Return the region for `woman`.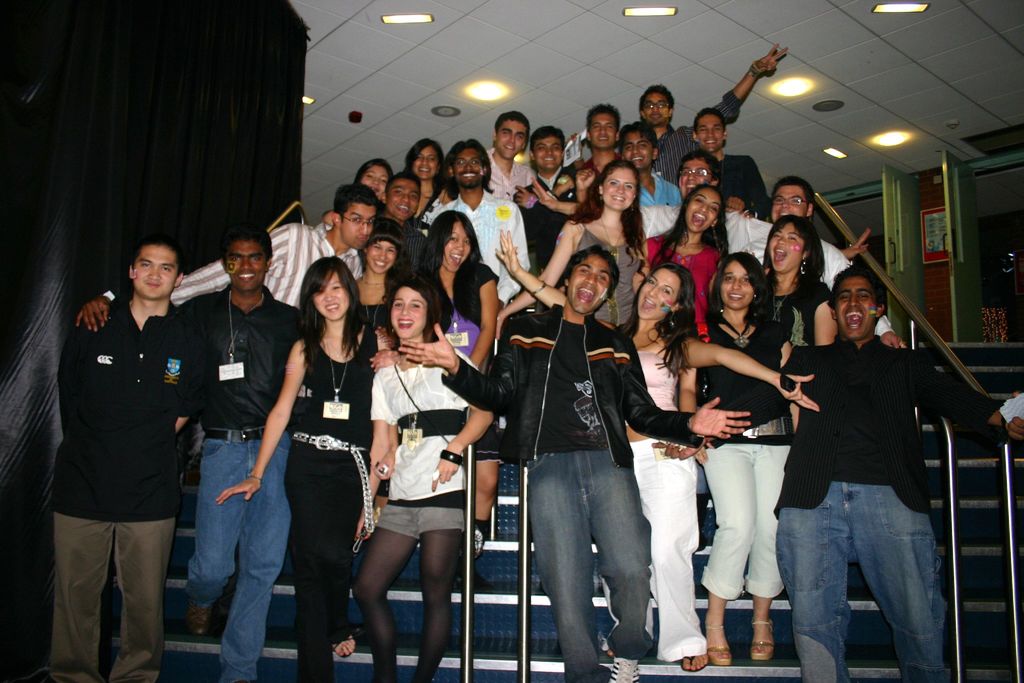
crop(676, 251, 806, 663).
